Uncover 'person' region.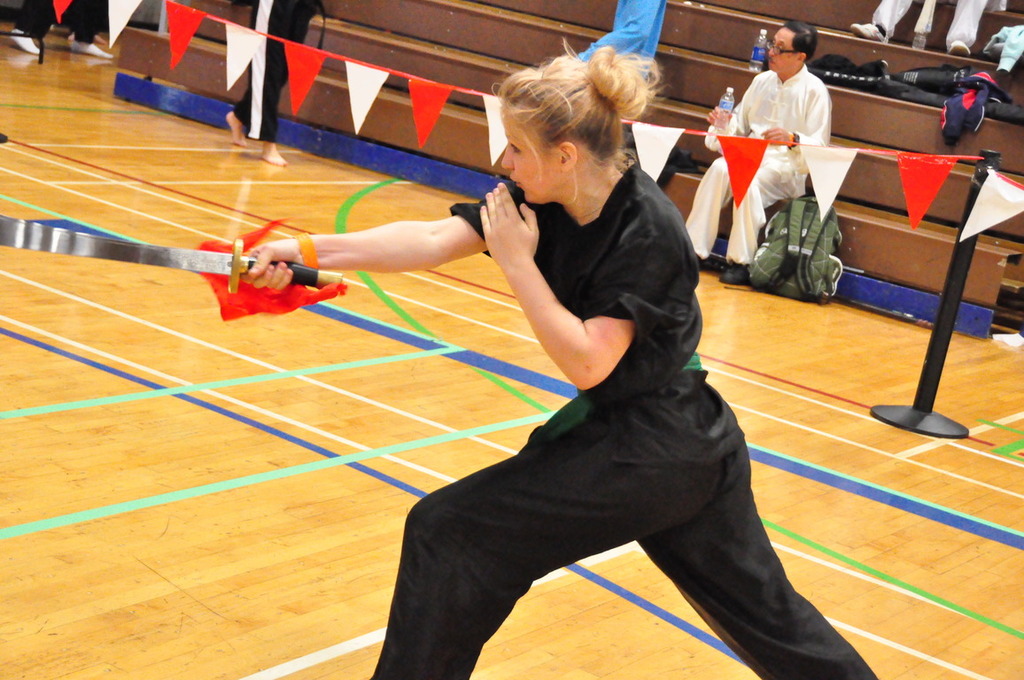
Uncovered: (x1=238, y1=38, x2=866, y2=679).
